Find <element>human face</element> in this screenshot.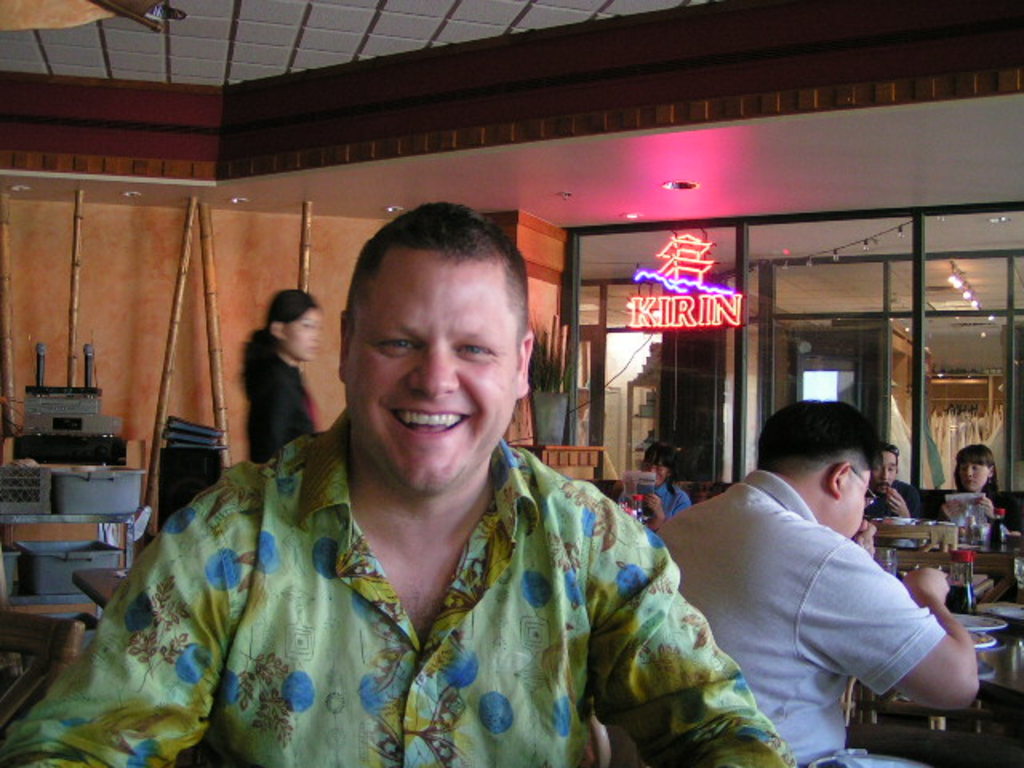
The bounding box for <element>human face</element> is 957:459:992:491.
